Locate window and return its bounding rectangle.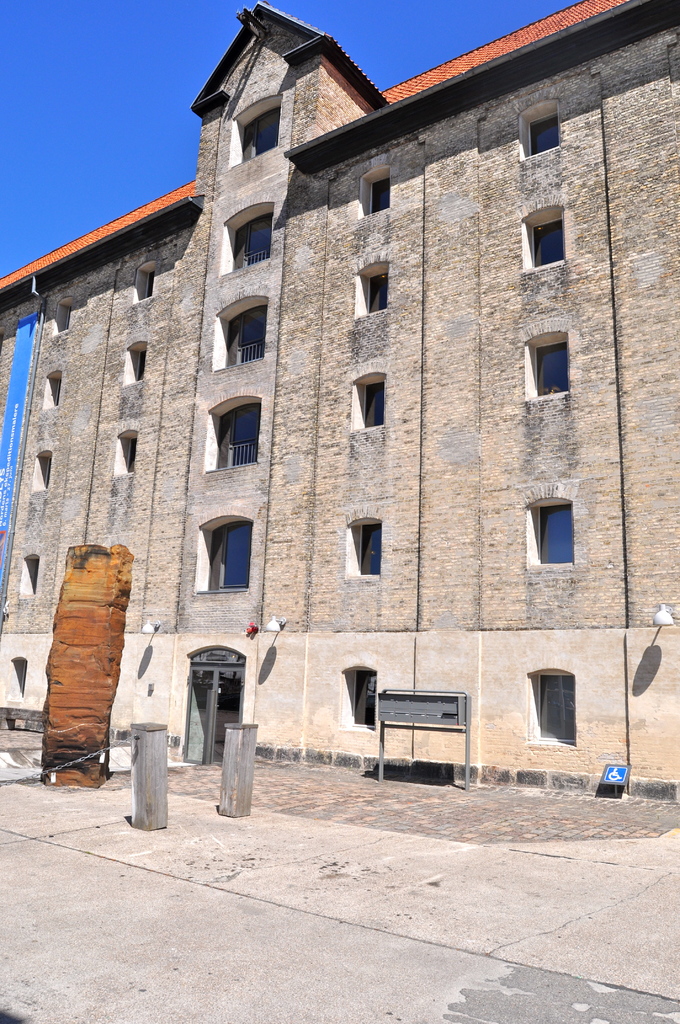
bbox=(195, 512, 255, 595).
